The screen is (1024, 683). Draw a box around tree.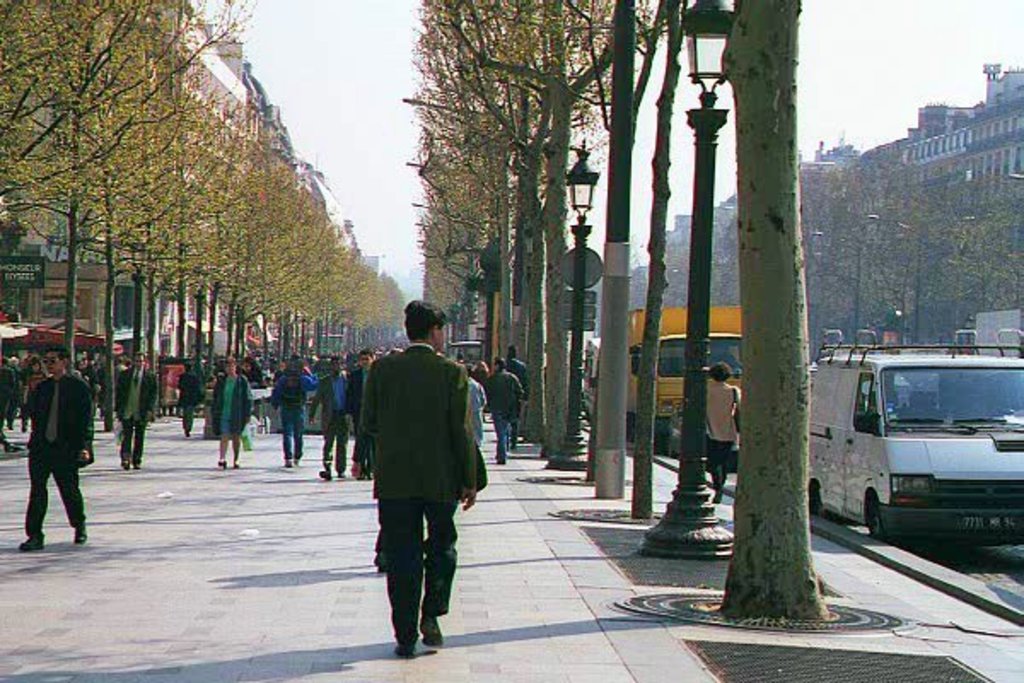
(469,0,659,468).
